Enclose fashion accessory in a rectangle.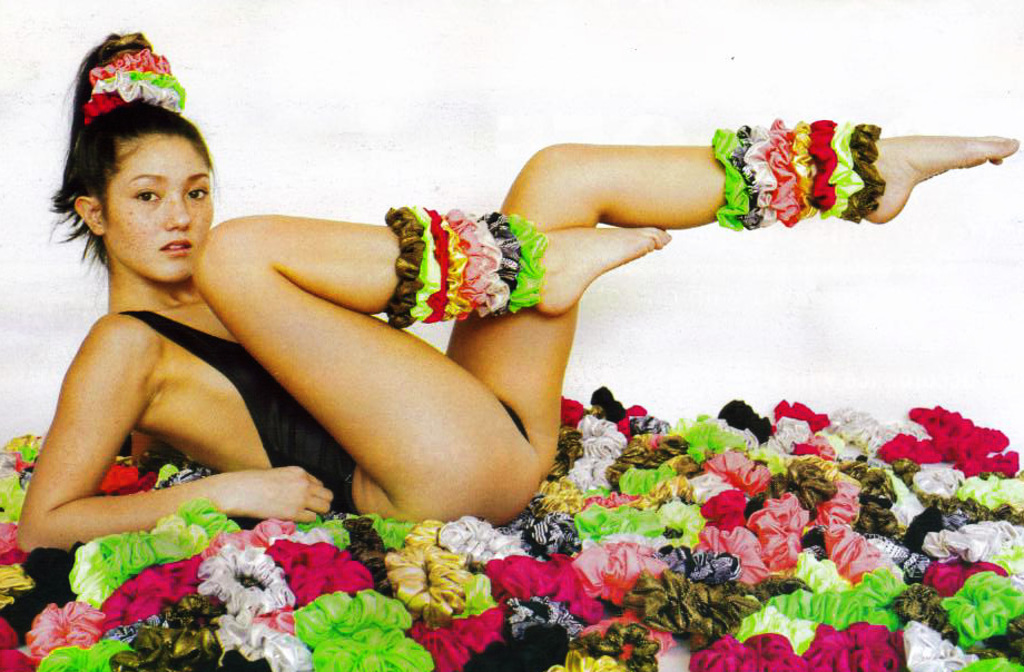
(left=87, top=48, right=170, bottom=82).
